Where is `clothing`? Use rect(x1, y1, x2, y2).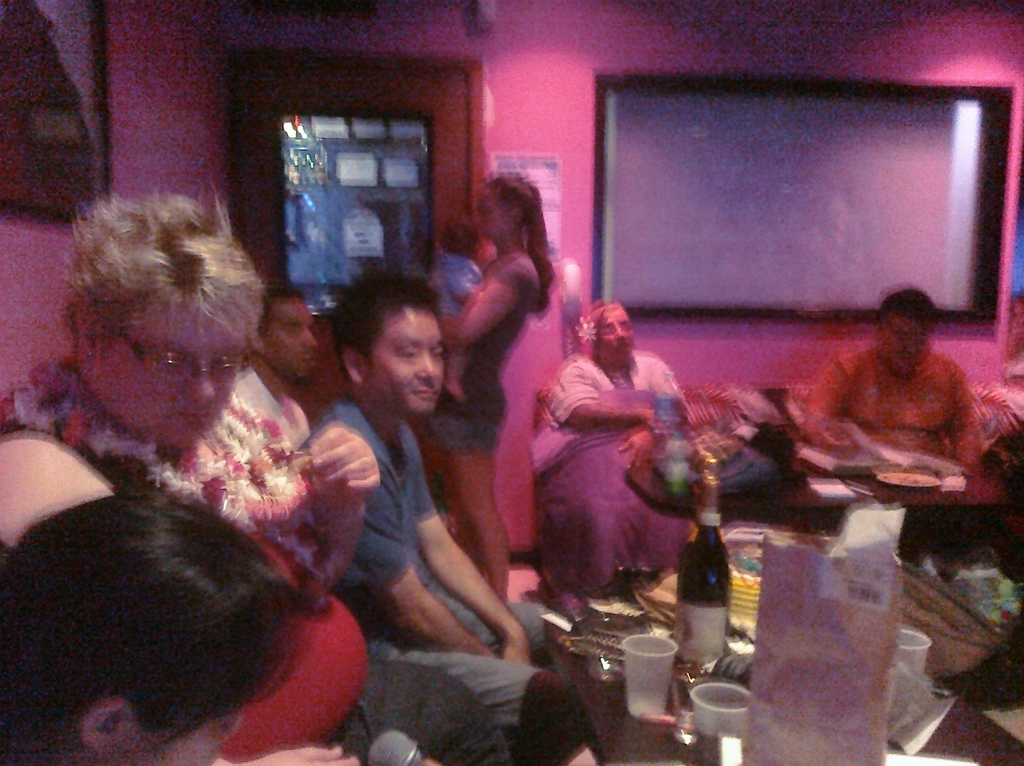
rect(539, 345, 707, 587).
